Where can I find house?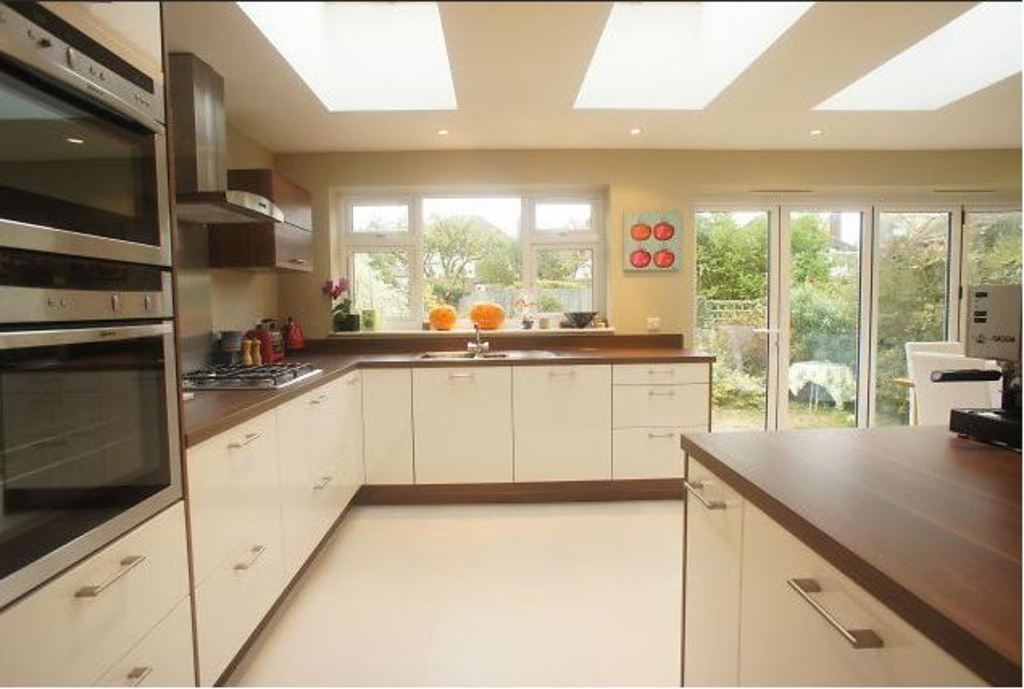
You can find it at 21:0:1023:629.
